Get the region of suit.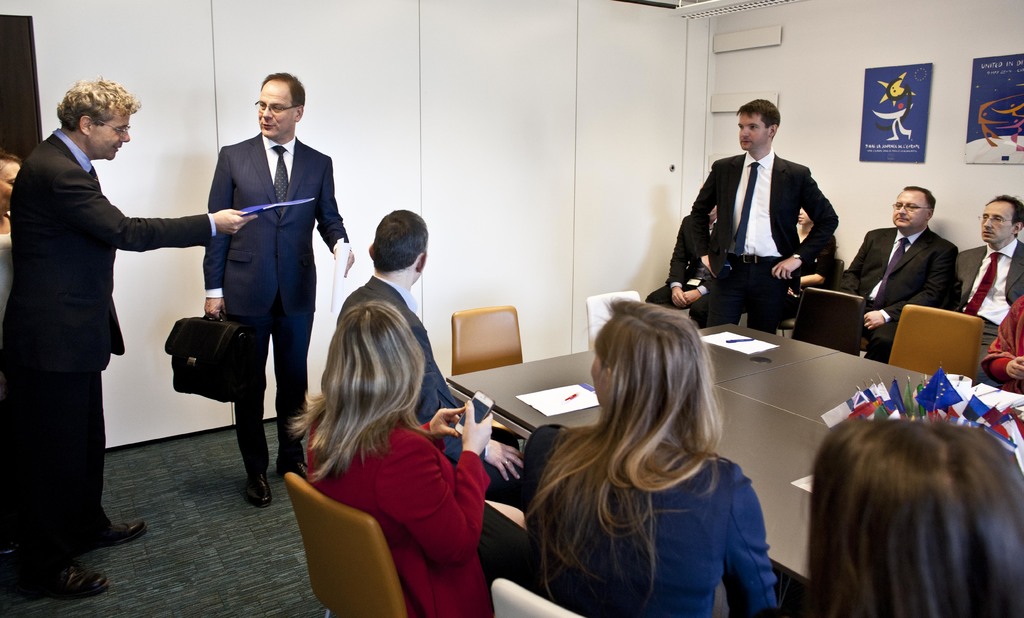
x1=840, y1=223, x2=956, y2=368.
